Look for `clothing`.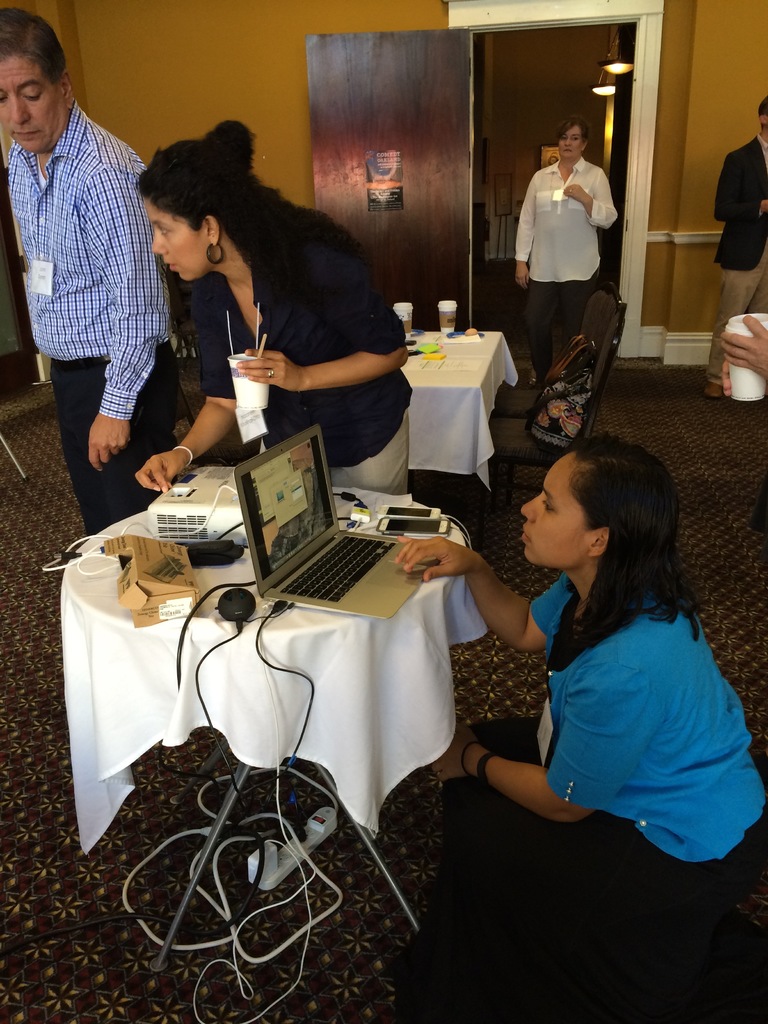
Found: (181, 218, 412, 490).
